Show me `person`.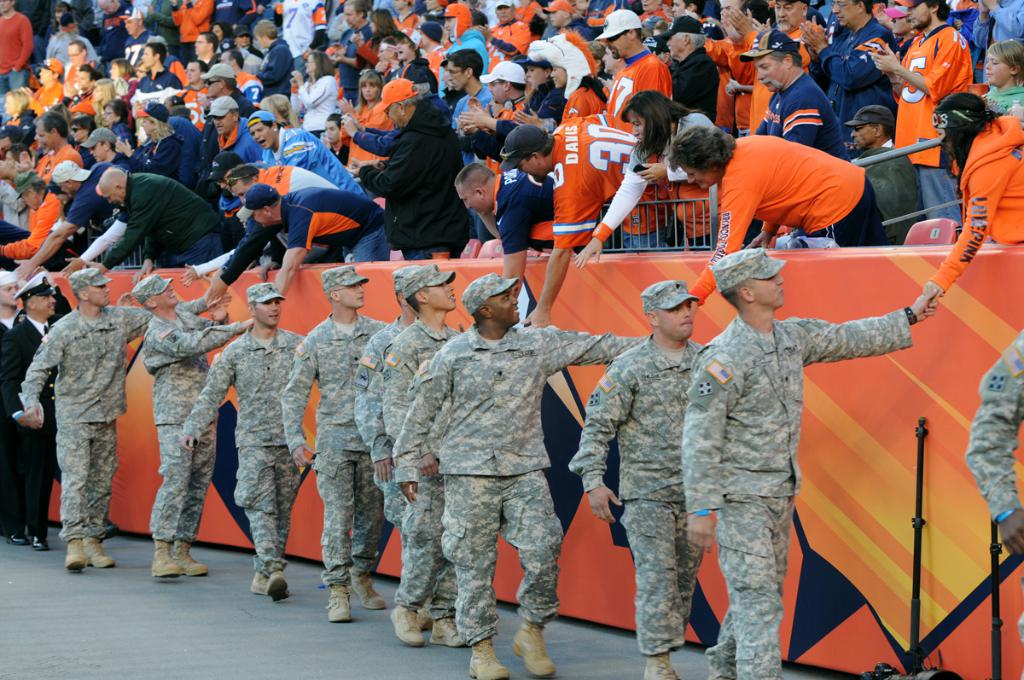
`person` is here: [472, 55, 523, 125].
